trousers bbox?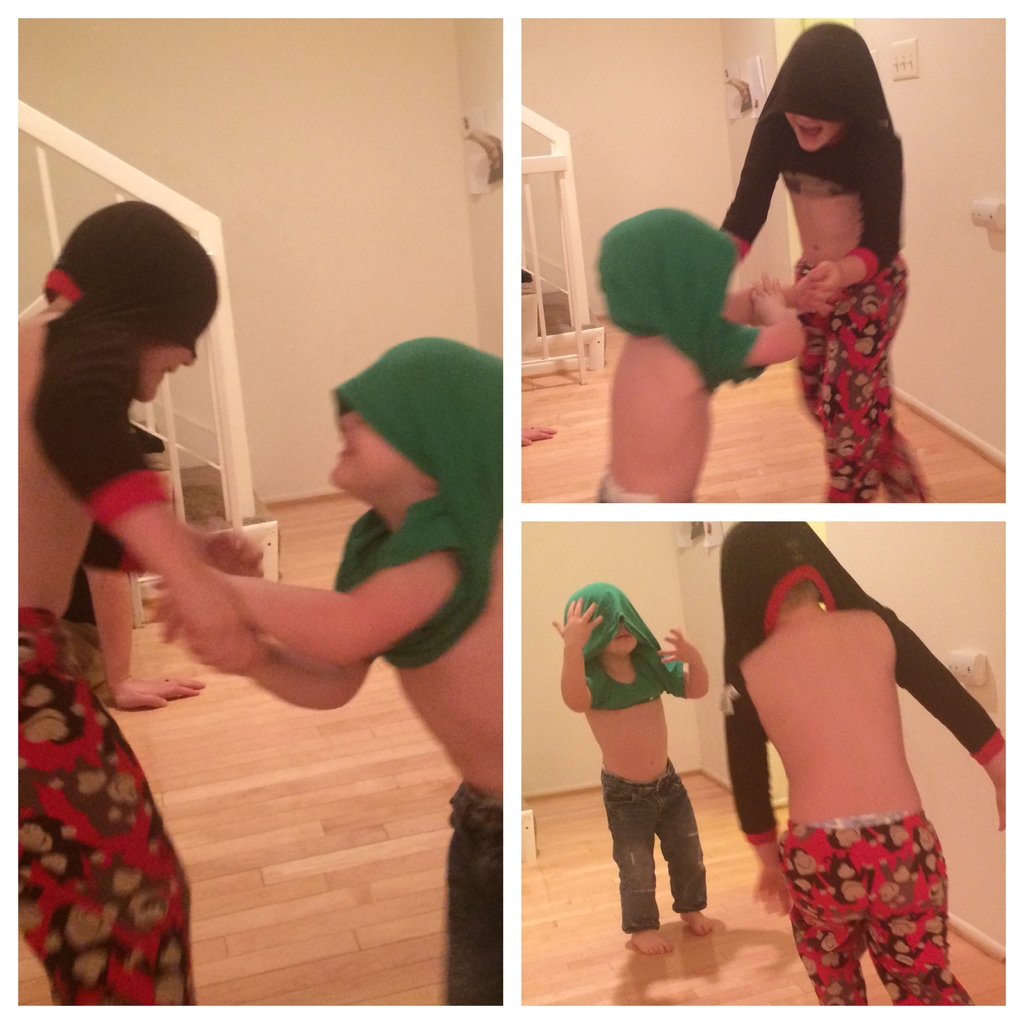
<box>780,806,980,1012</box>
